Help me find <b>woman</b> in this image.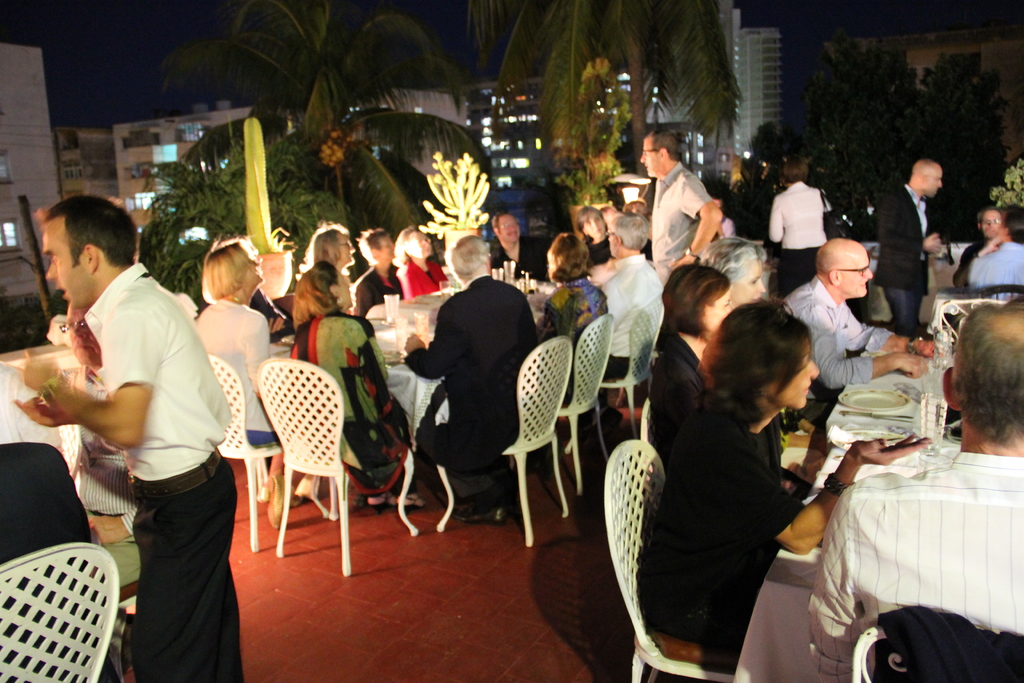
Found it: [left=766, top=157, right=834, bottom=292].
